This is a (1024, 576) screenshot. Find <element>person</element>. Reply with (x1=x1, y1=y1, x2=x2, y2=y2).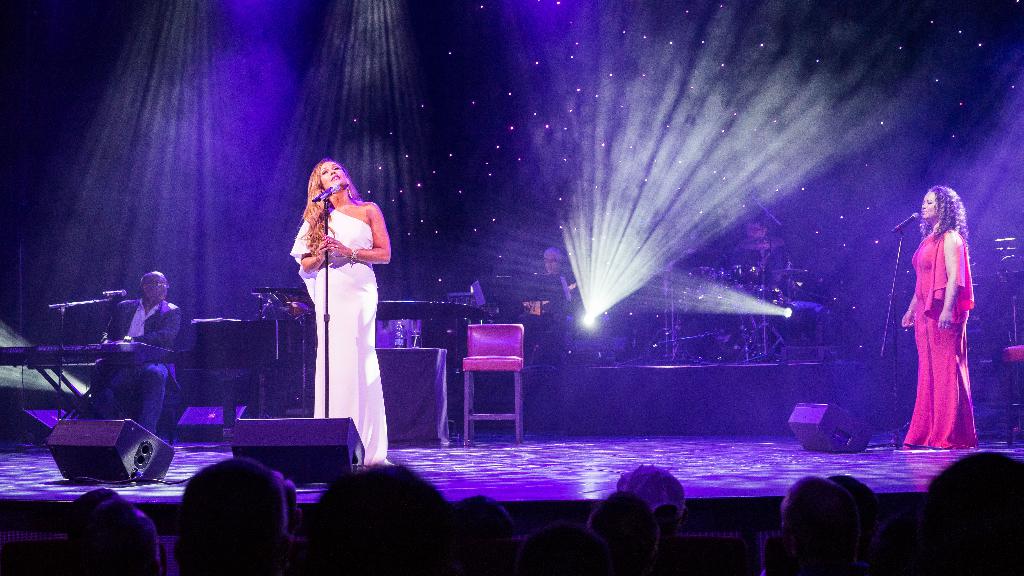
(x1=289, y1=160, x2=391, y2=465).
